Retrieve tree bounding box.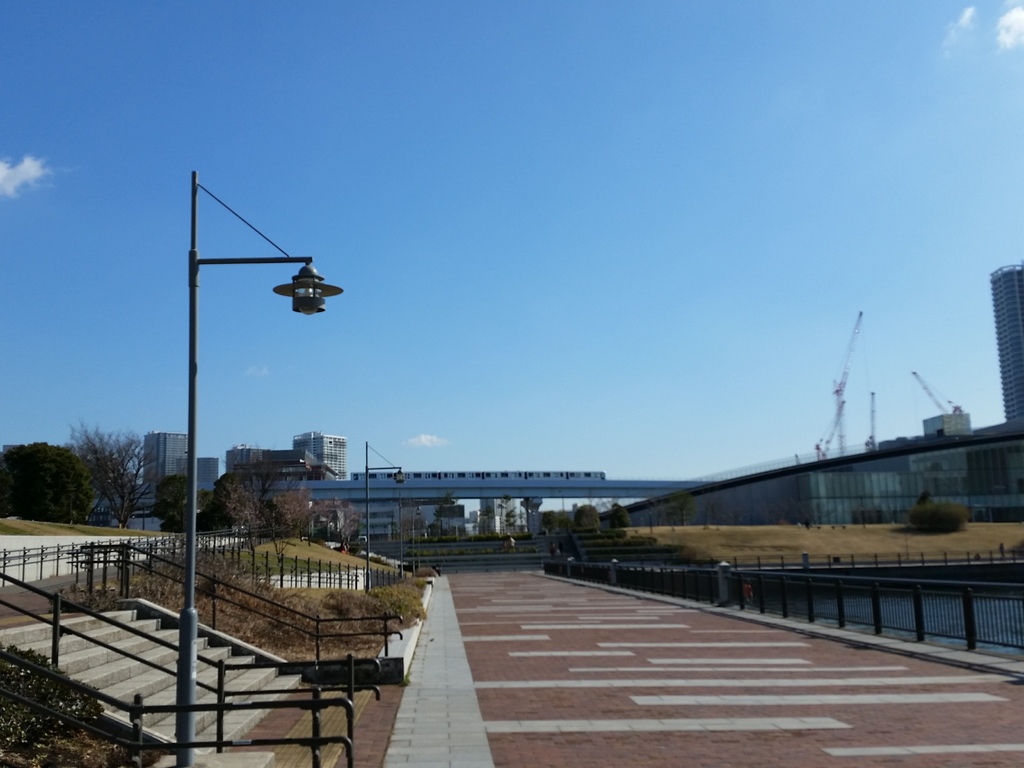
Bounding box: (2,443,91,528).
